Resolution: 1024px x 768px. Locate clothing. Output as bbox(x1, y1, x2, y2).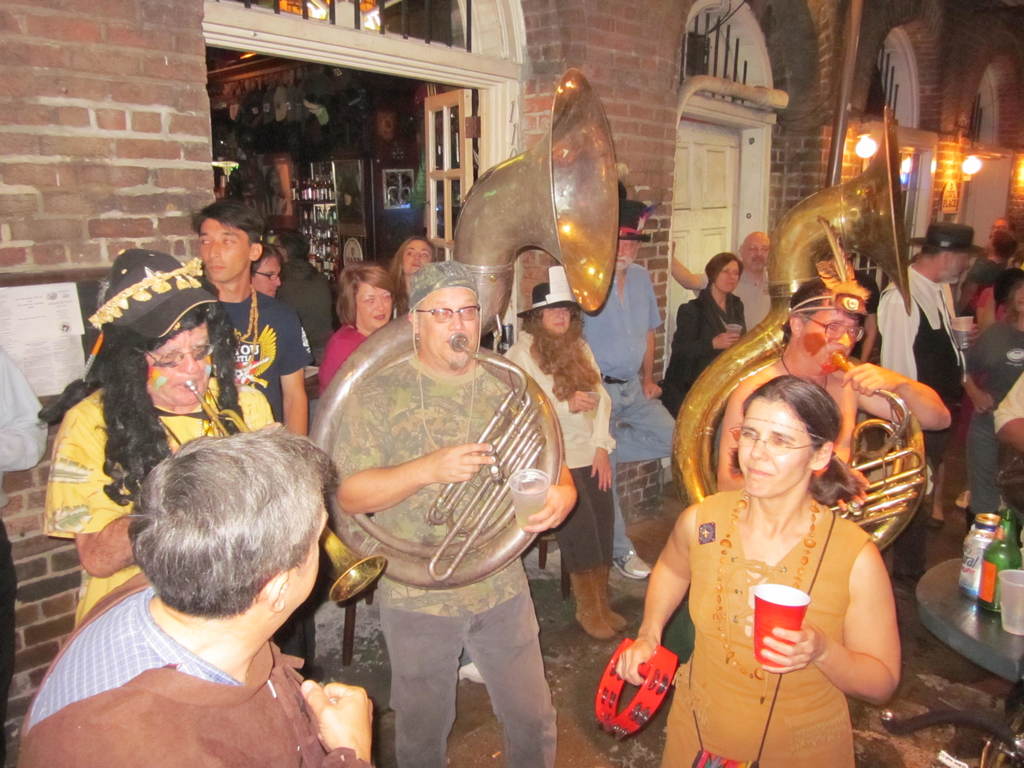
bbox(218, 287, 312, 680).
